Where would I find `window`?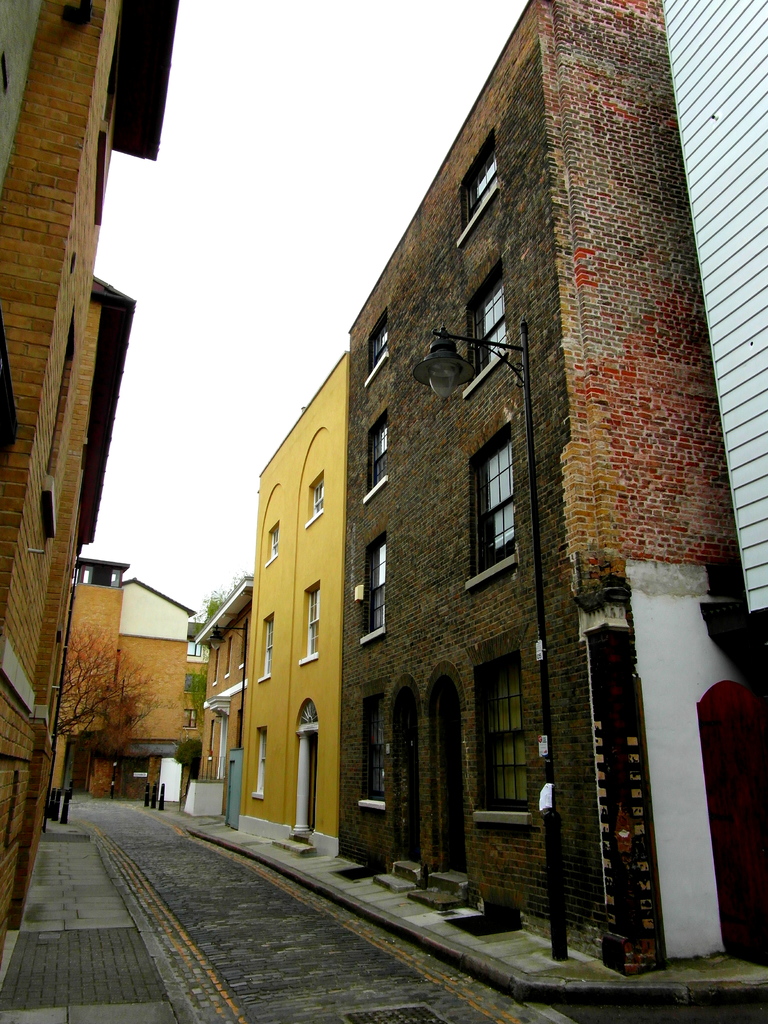
At x1=267, y1=525, x2=277, y2=553.
